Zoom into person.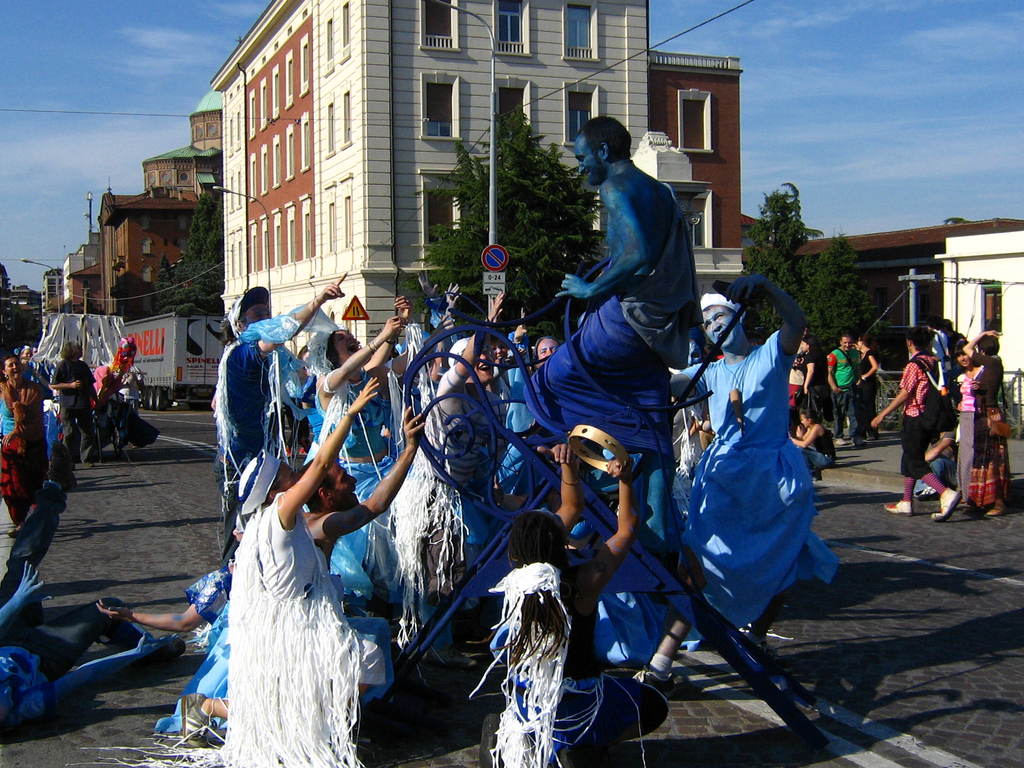
Zoom target: (305,406,416,700).
